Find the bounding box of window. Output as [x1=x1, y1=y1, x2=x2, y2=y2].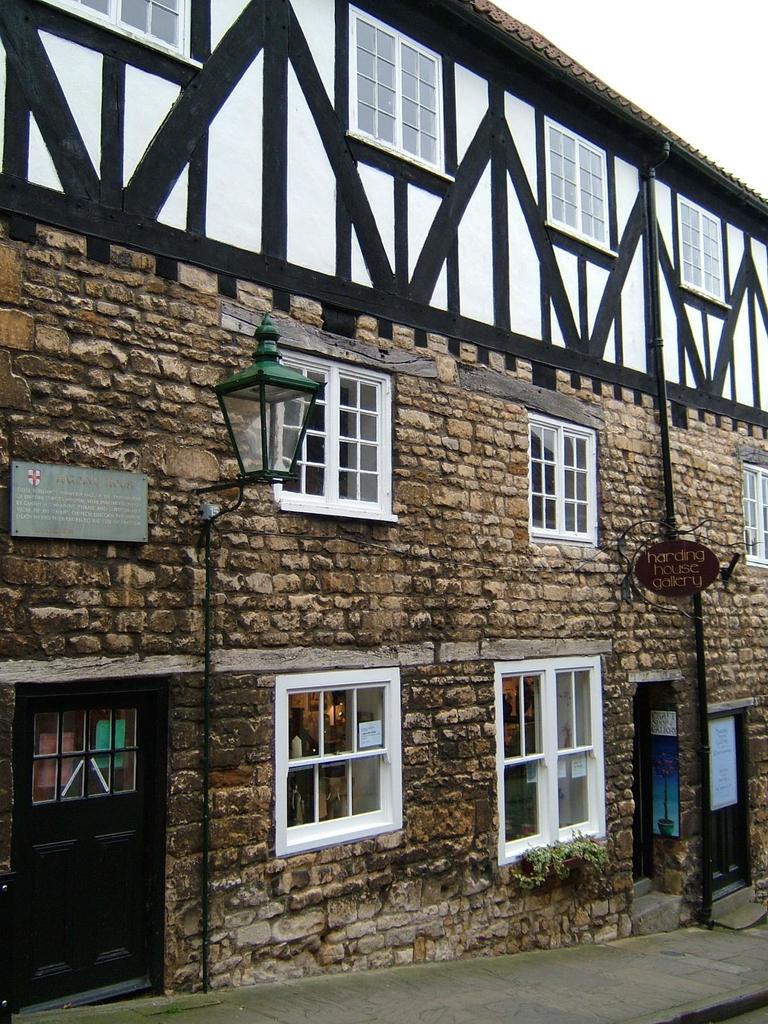
[x1=537, y1=111, x2=618, y2=266].
